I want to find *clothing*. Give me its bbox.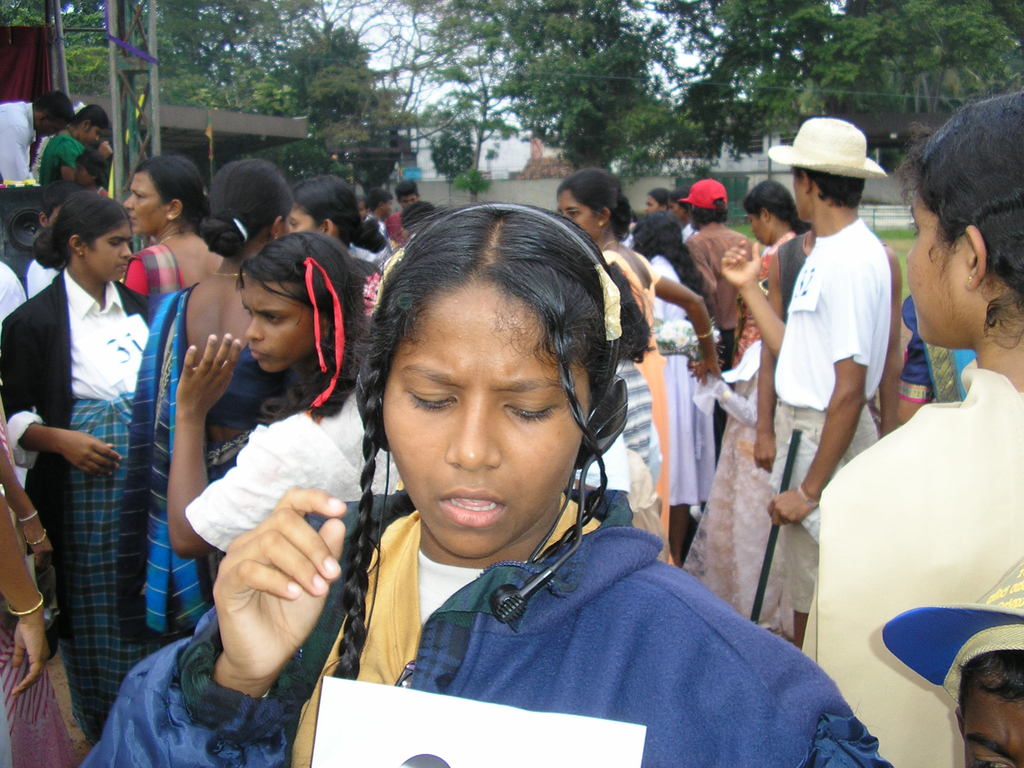
604:243:671:562.
